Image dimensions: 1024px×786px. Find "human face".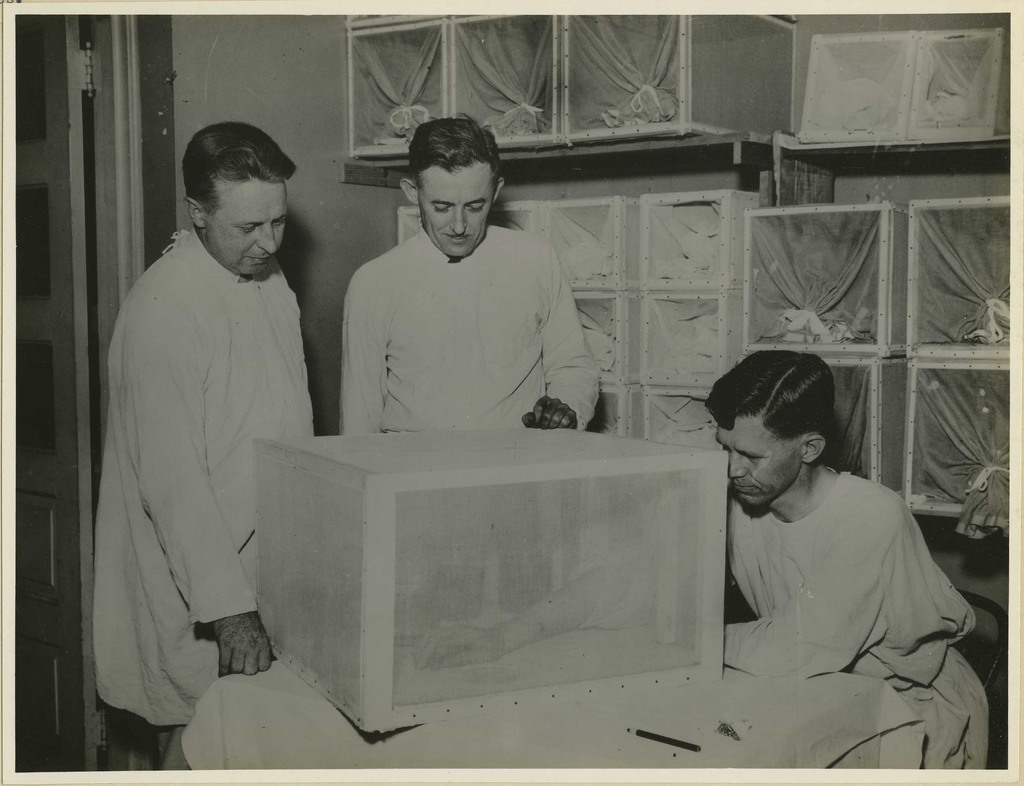
pyautogui.locateOnScreen(420, 170, 490, 256).
